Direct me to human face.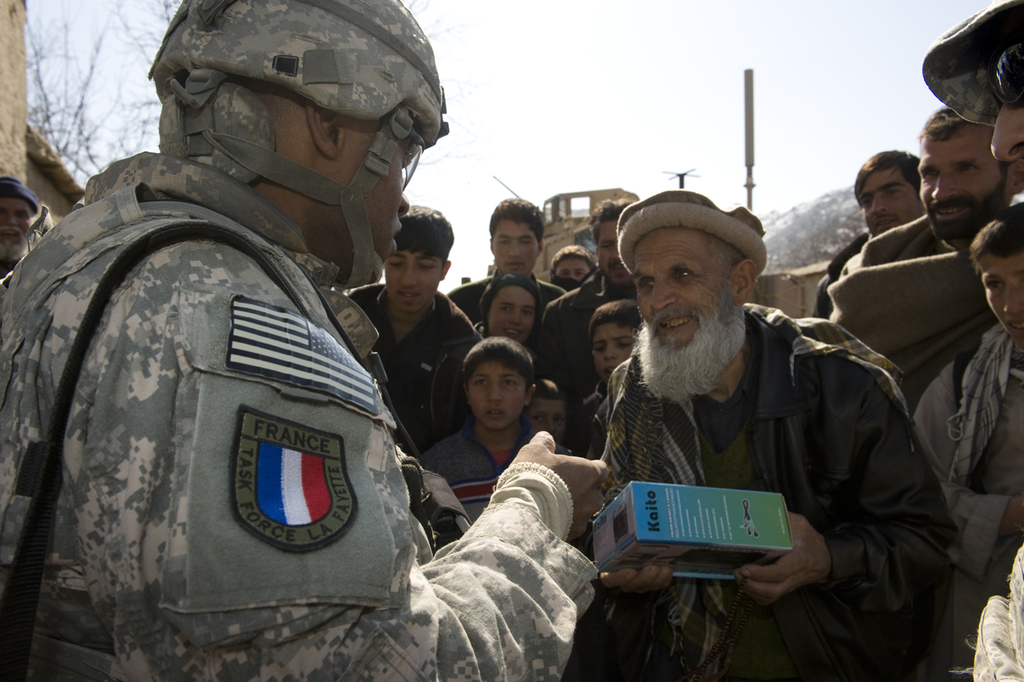
Direction: 484, 217, 539, 276.
